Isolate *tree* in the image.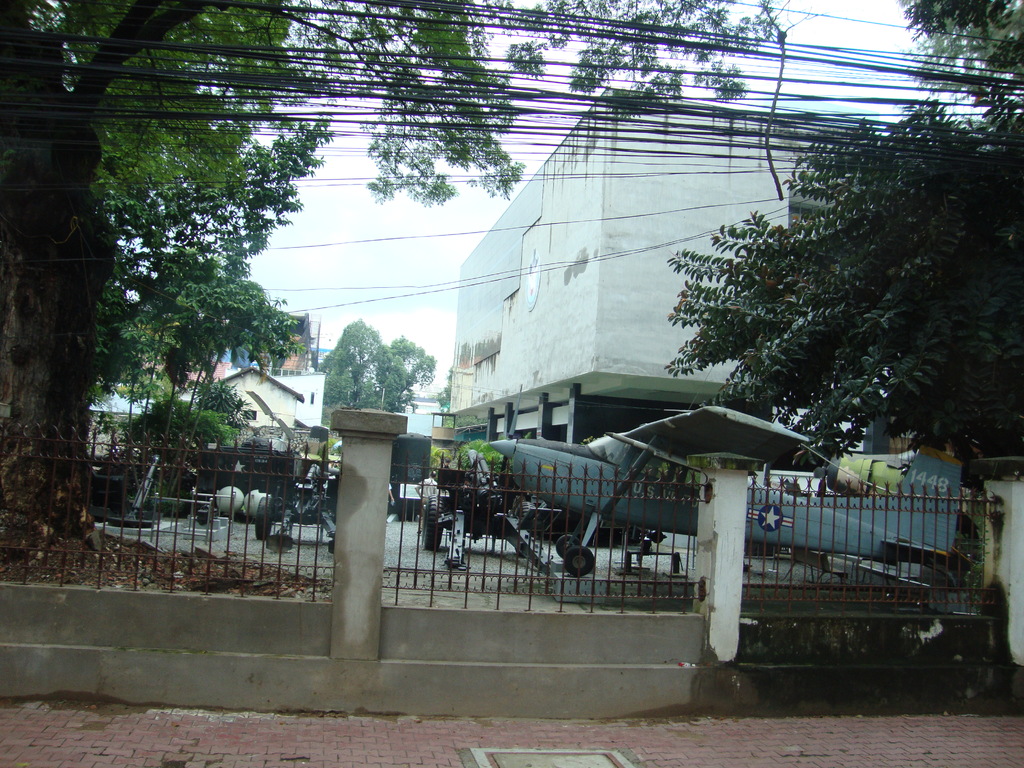
Isolated region: box=[354, 340, 435, 458].
